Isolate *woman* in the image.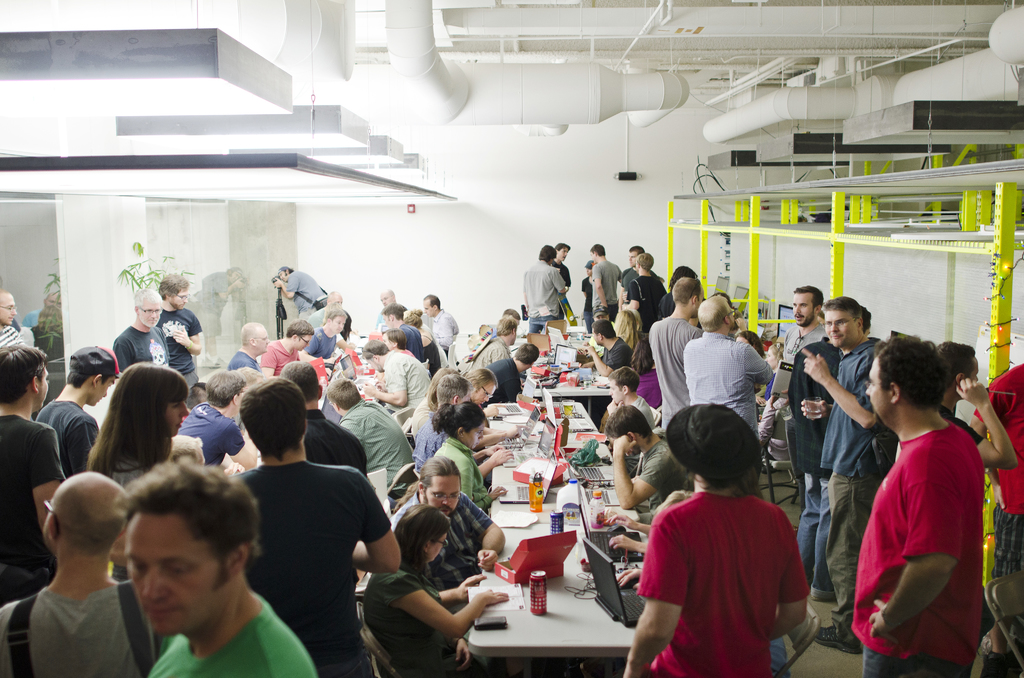
Isolated region: x1=405, y1=308, x2=449, y2=369.
